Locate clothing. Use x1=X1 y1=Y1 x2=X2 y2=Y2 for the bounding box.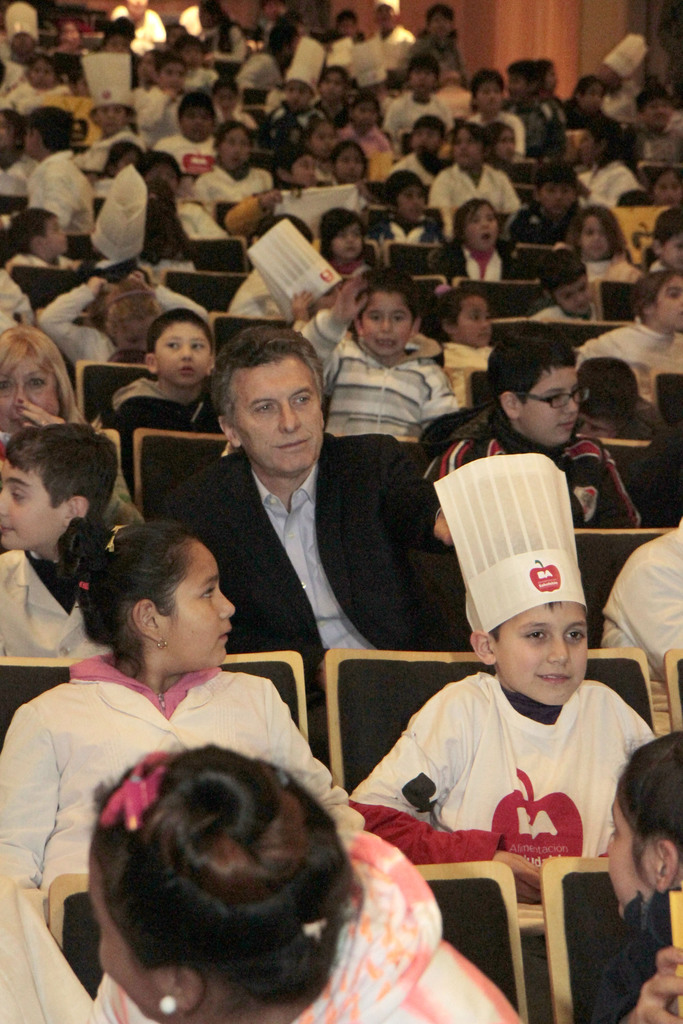
x1=153 y1=428 x2=450 y2=691.
